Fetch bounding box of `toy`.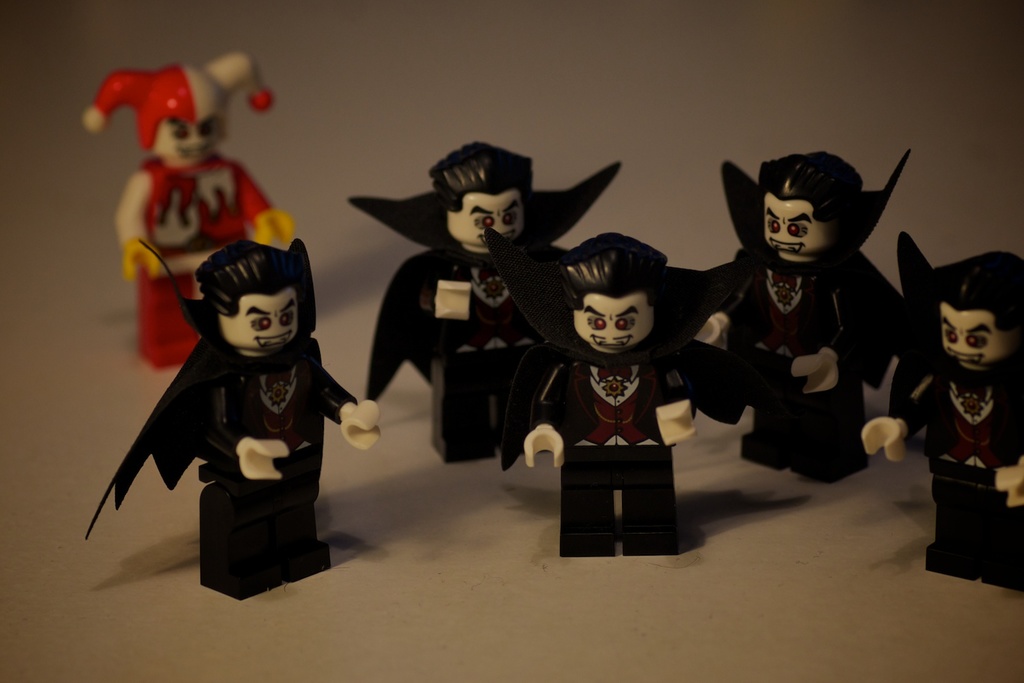
Bbox: pyautogui.locateOnScreen(81, 50, 294, 373).
